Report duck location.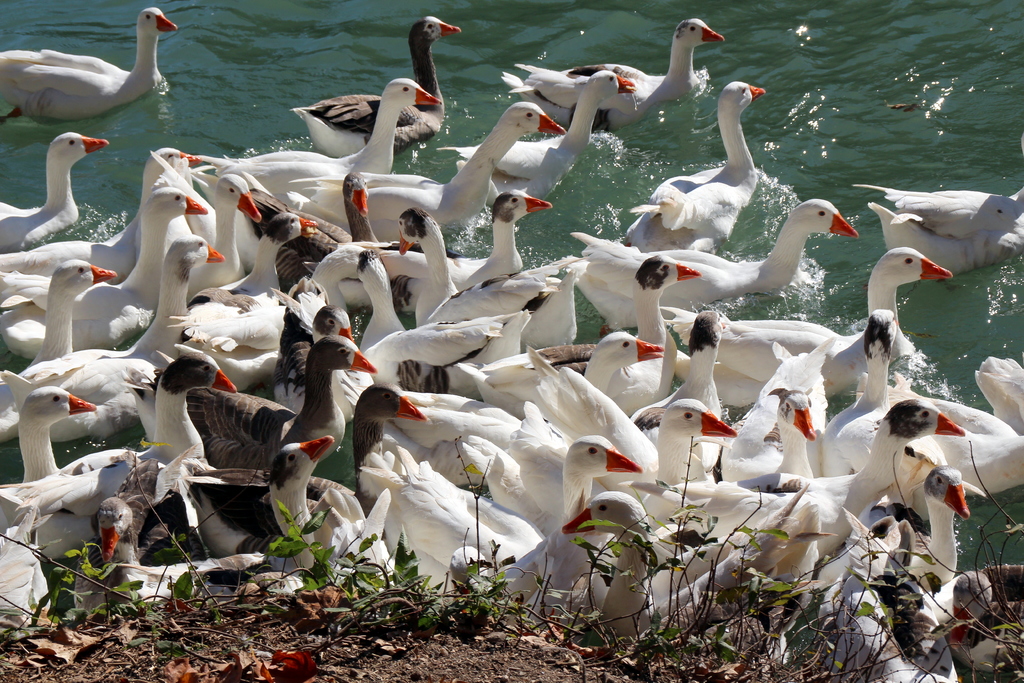
Report: x1=452, y1=74, x2=636, y2=205.
